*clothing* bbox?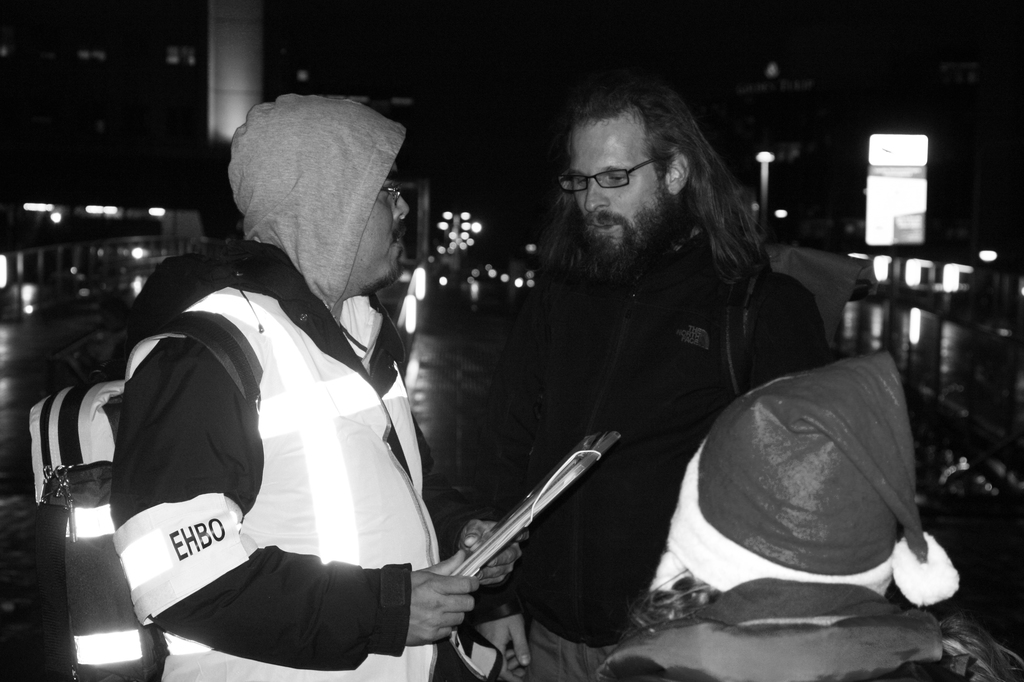
bbox=[478, 231, 825, 681]
